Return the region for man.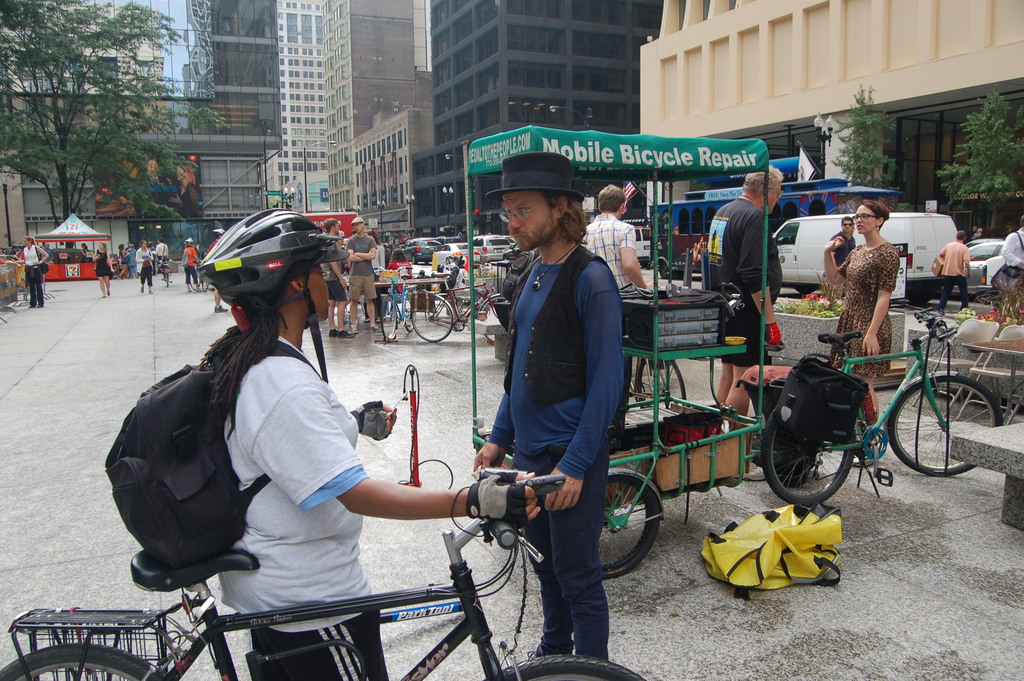
left=321, top=220, right=354, bottom=338.
